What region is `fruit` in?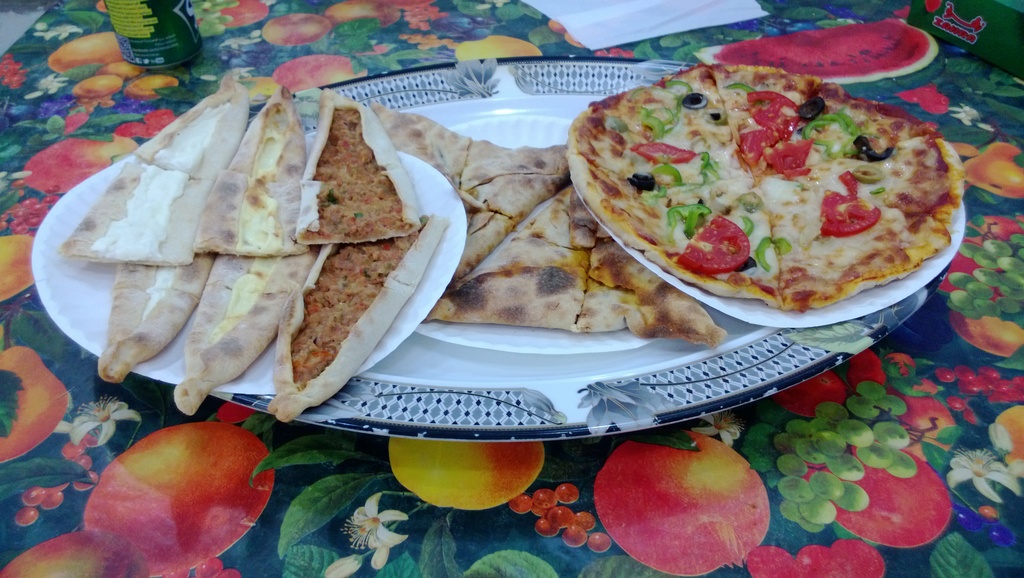
[x1=599, y1=430, x2=778, y2=568].
